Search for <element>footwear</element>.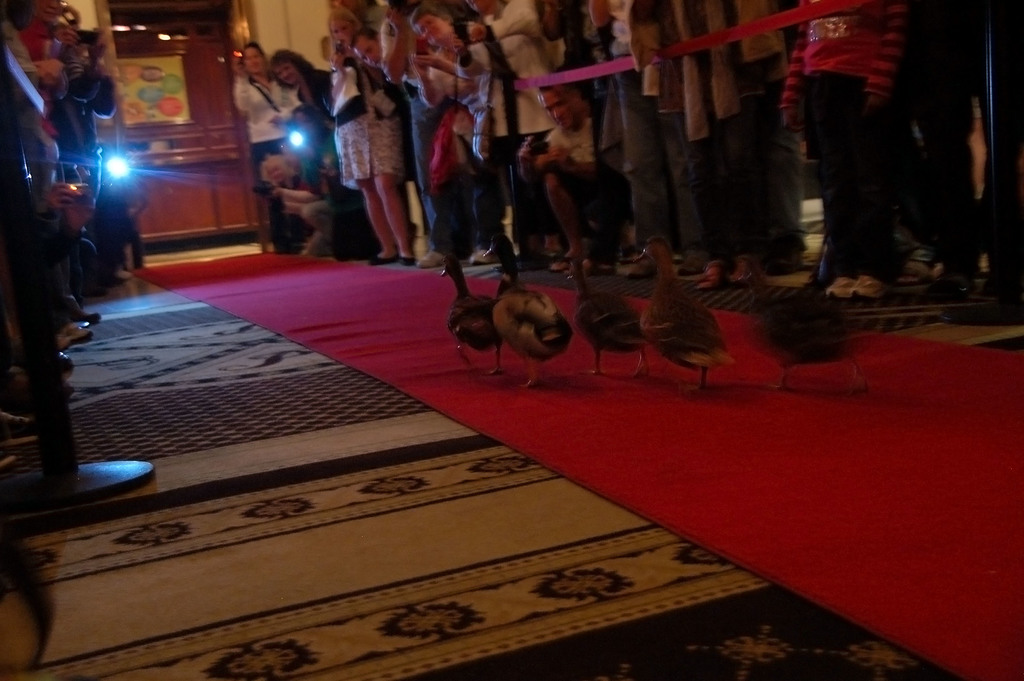
Found at [left=58, top=324, right=90, bottom=345].
